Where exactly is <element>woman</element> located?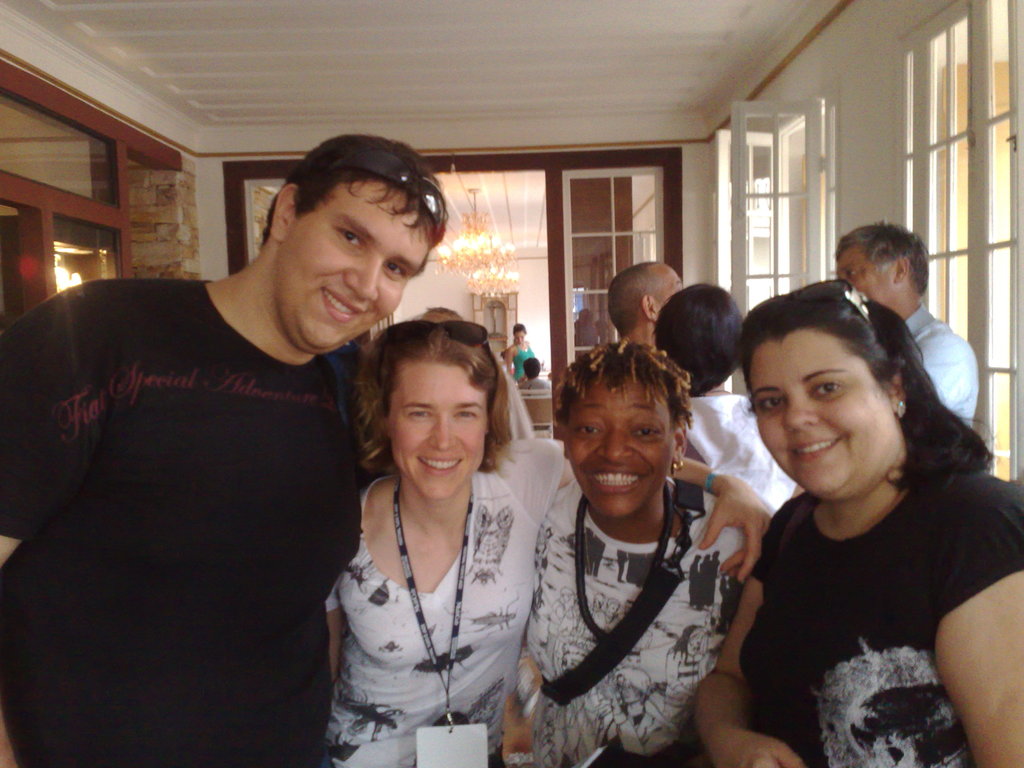
Its bounding box is 506/324/536/380.
